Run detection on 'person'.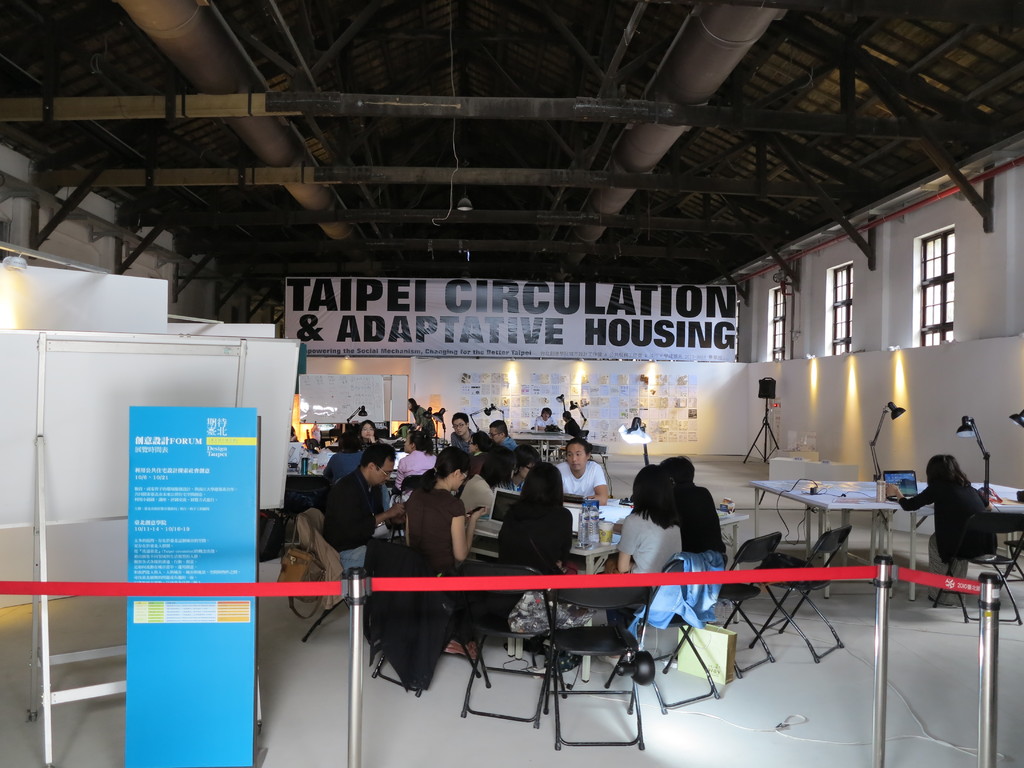
Result: region(483, 419, 529, 461).
